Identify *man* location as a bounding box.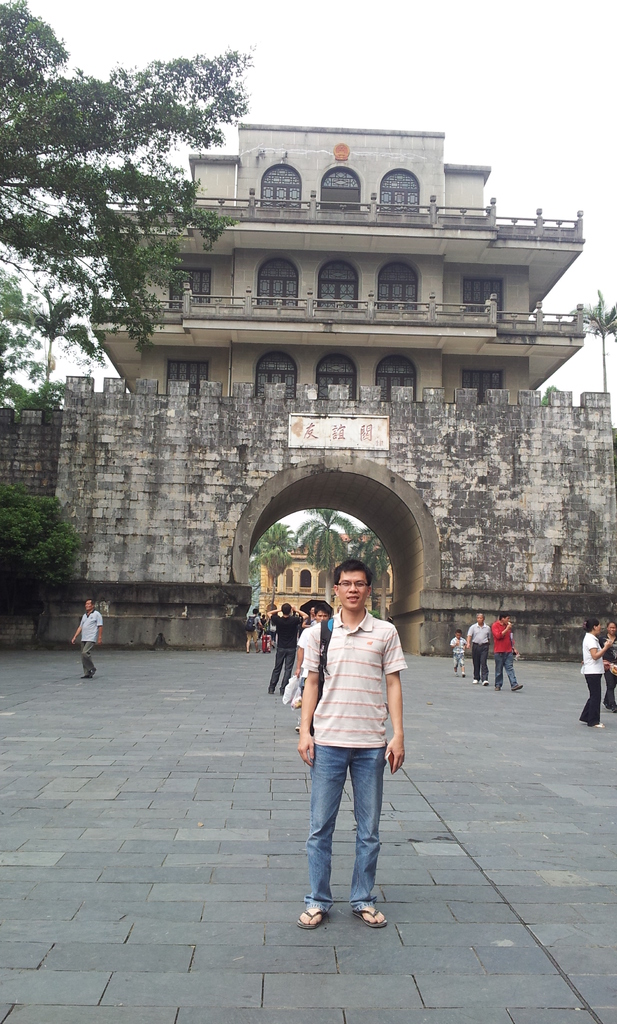
region(290, 601, 334, 707).
